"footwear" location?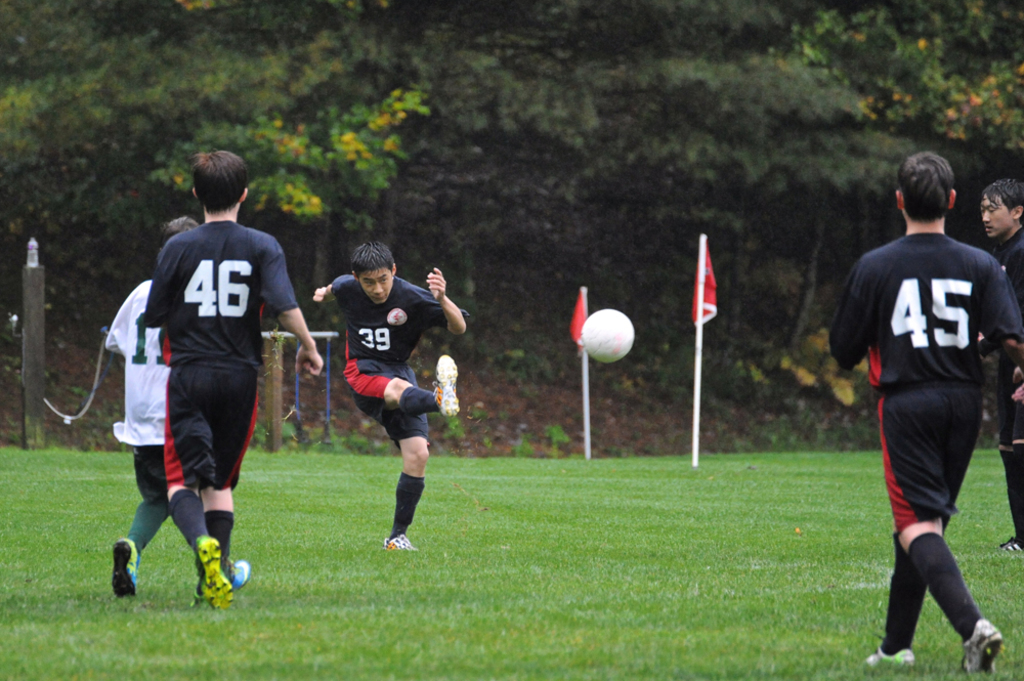
region(381, 534, 414, 547)
